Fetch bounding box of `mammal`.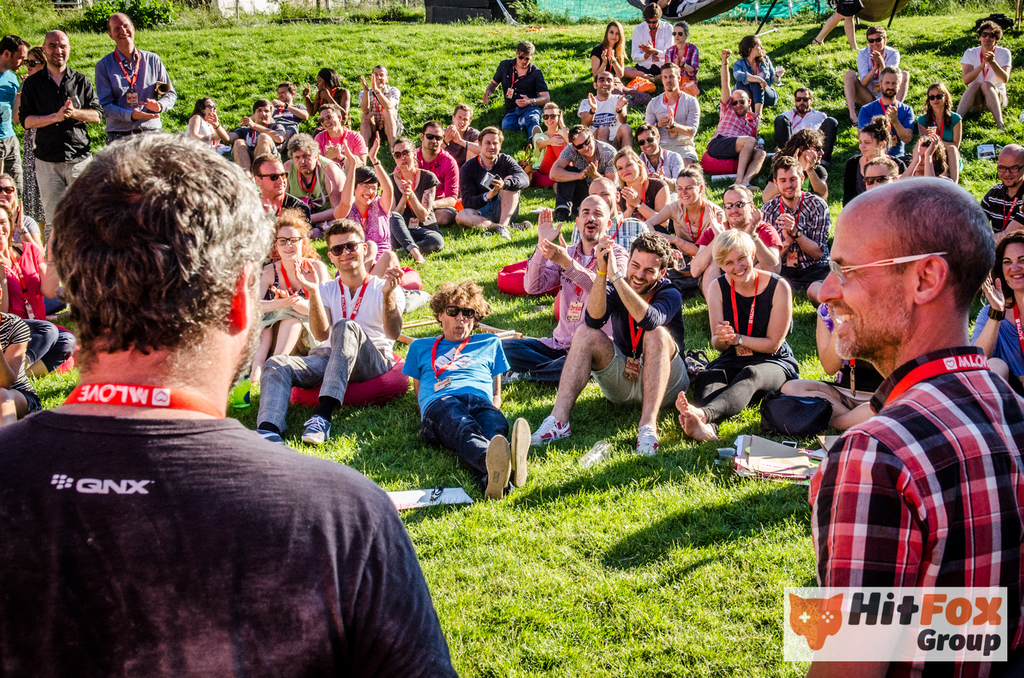
Bbox: left=760, top=156, right=829, bottom=286.
